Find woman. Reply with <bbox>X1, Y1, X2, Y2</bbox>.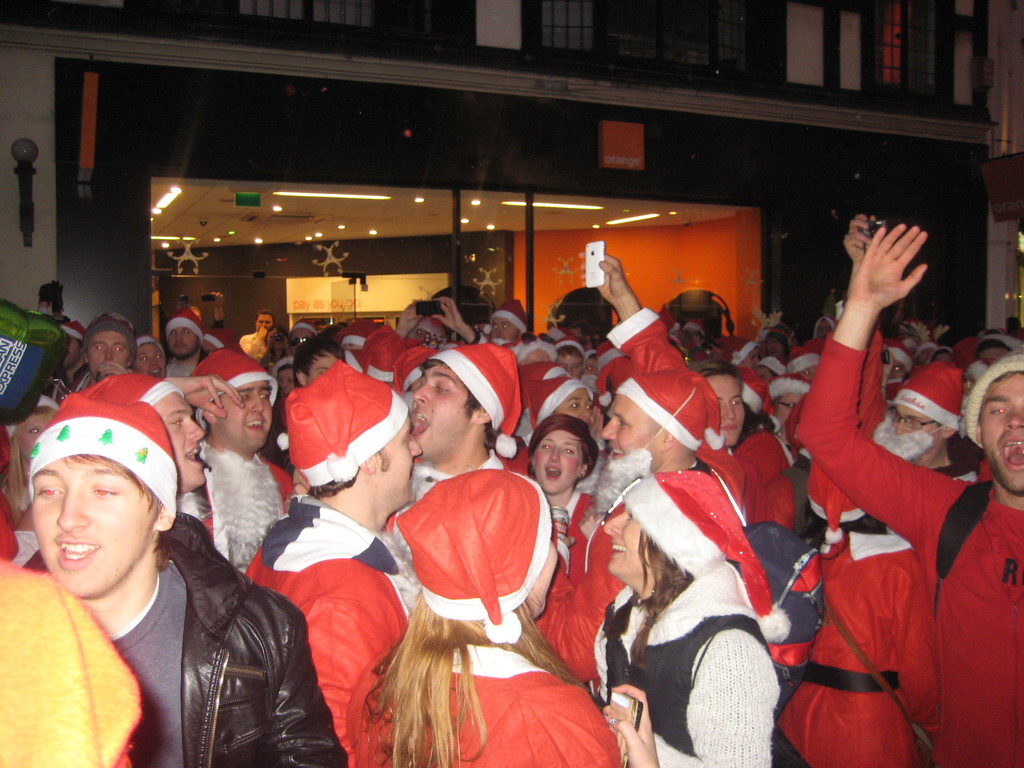
<bbox>529, 415, 599, 586</bbox>.
